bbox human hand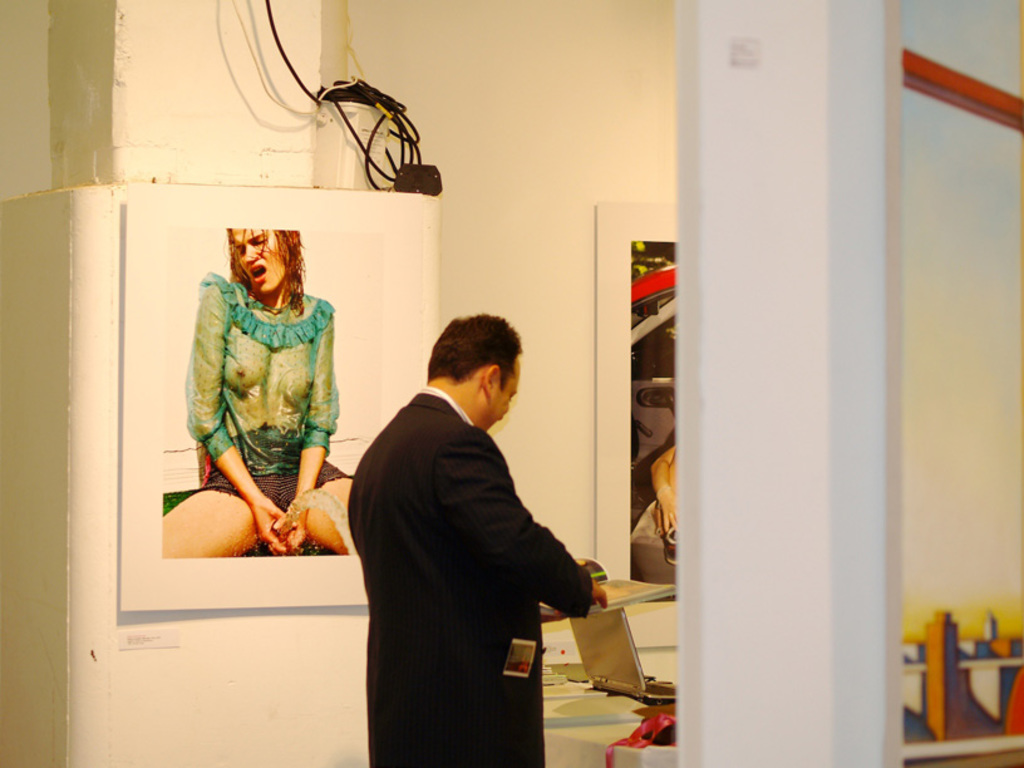
[650, 444, 680, 526]
